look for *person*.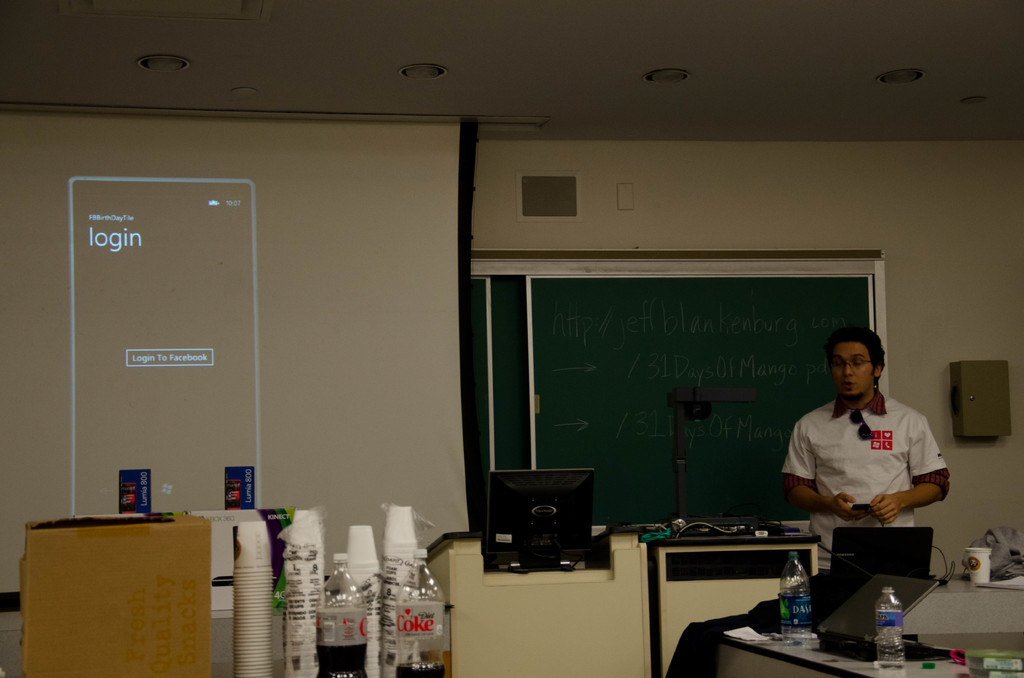
Found: crop(772, 324, 943, 592).
